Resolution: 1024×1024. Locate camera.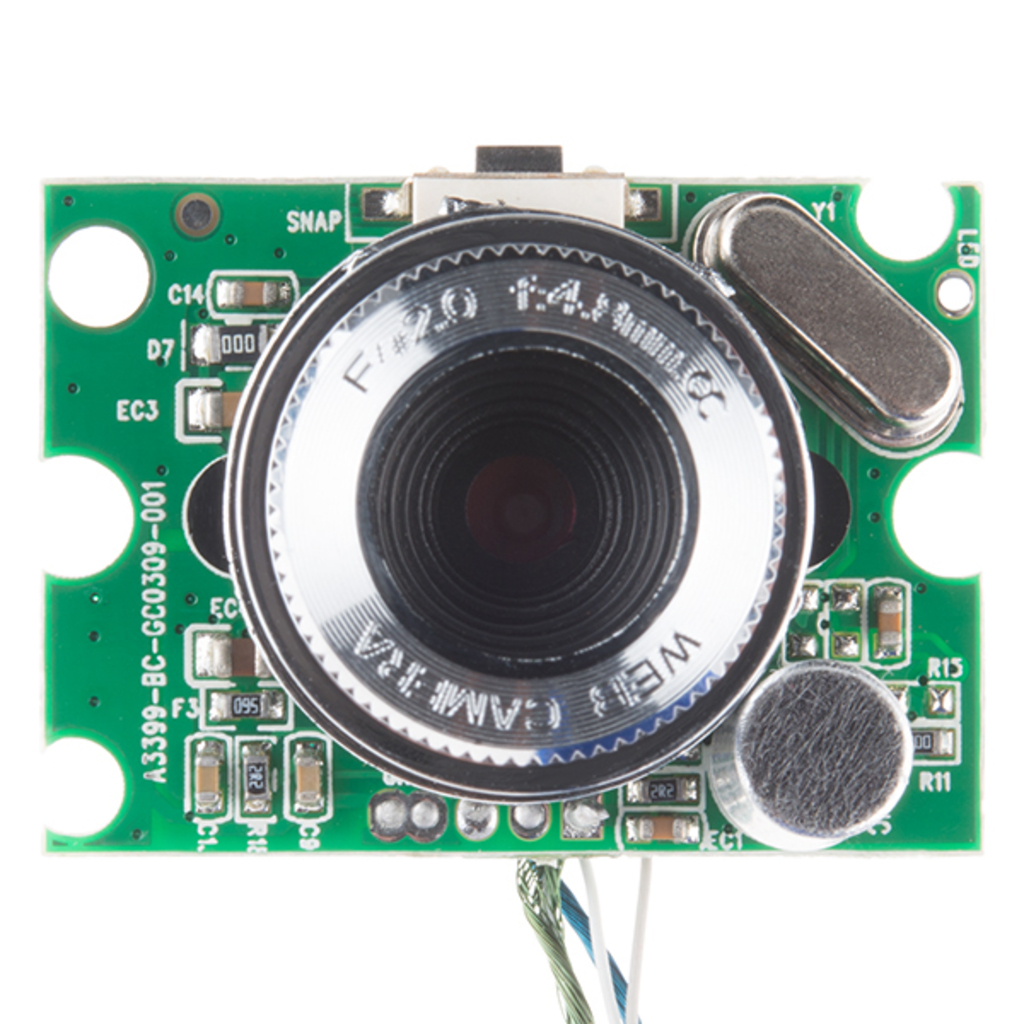
<bbox>104, 130, 945, 872</bbox>.
